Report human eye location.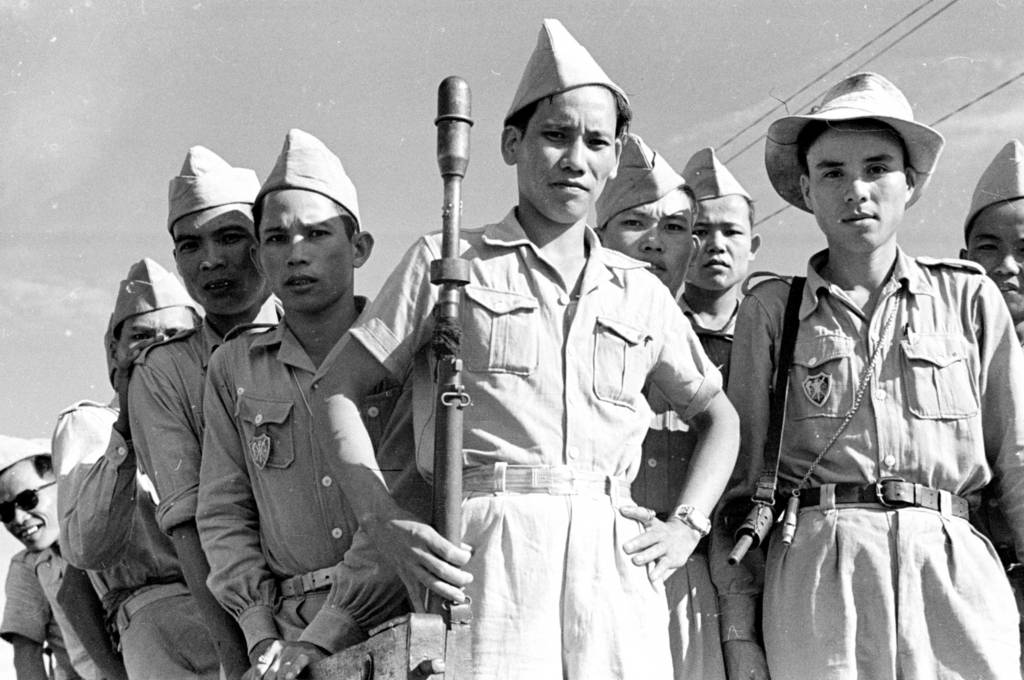
Report: 543:130:566:141.
